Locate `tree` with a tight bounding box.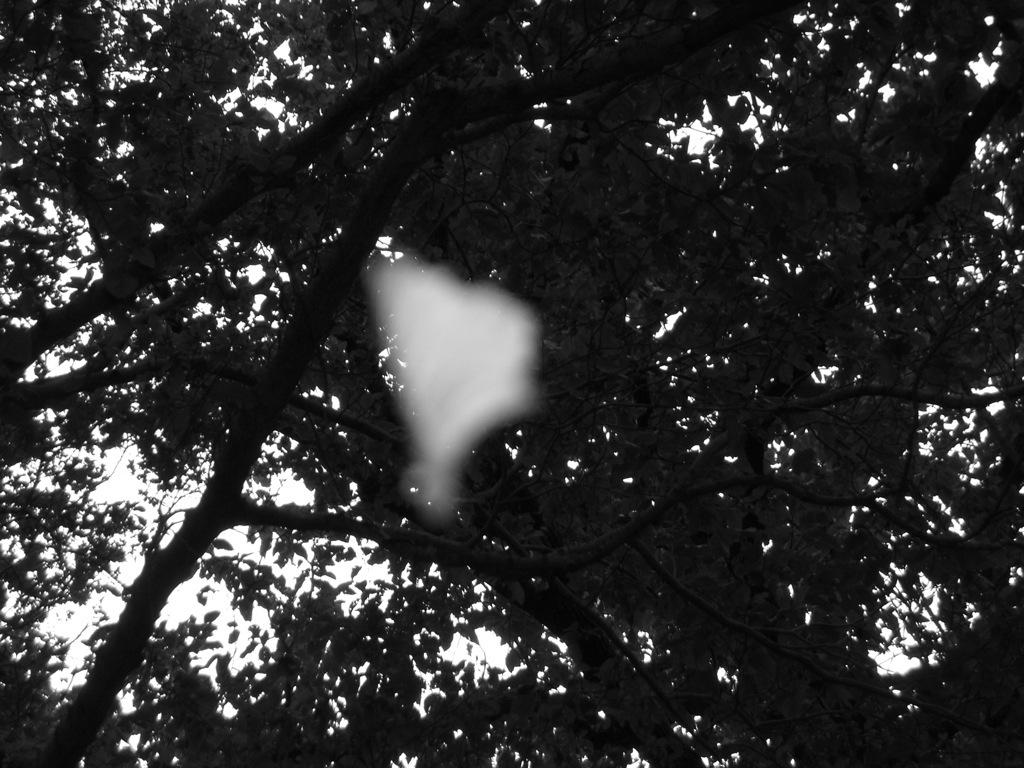
[1,0,1020,767].
